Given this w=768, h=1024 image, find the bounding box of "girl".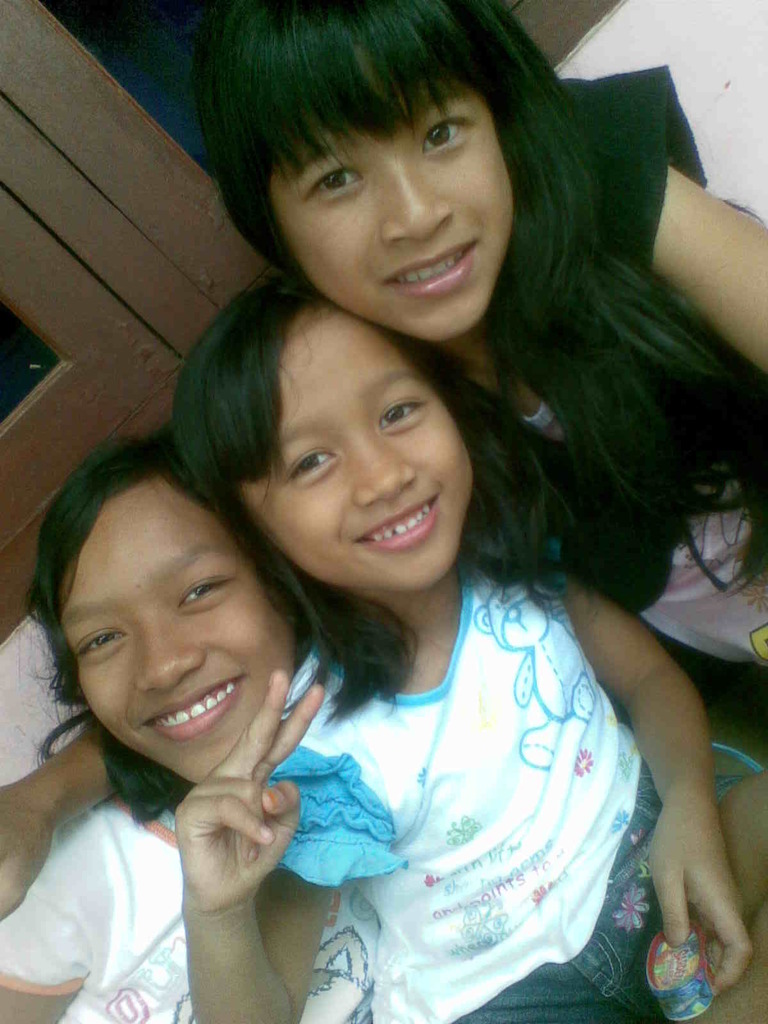
BBox(0, 435, 374, 1023).
